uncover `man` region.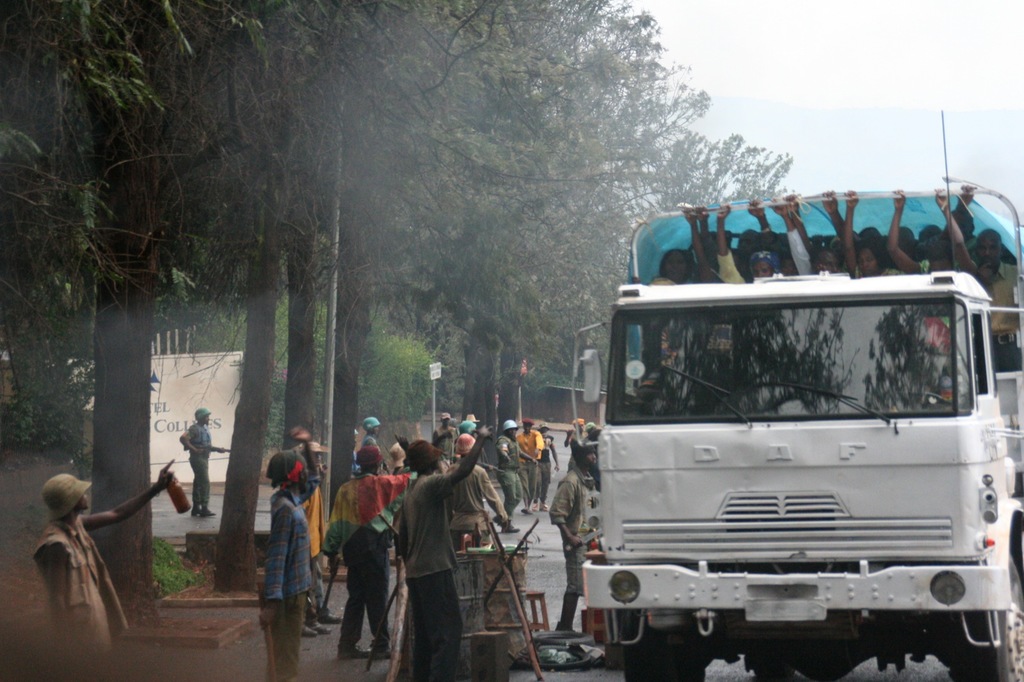
Uncovered: locate(495, 418, 540, 534).
